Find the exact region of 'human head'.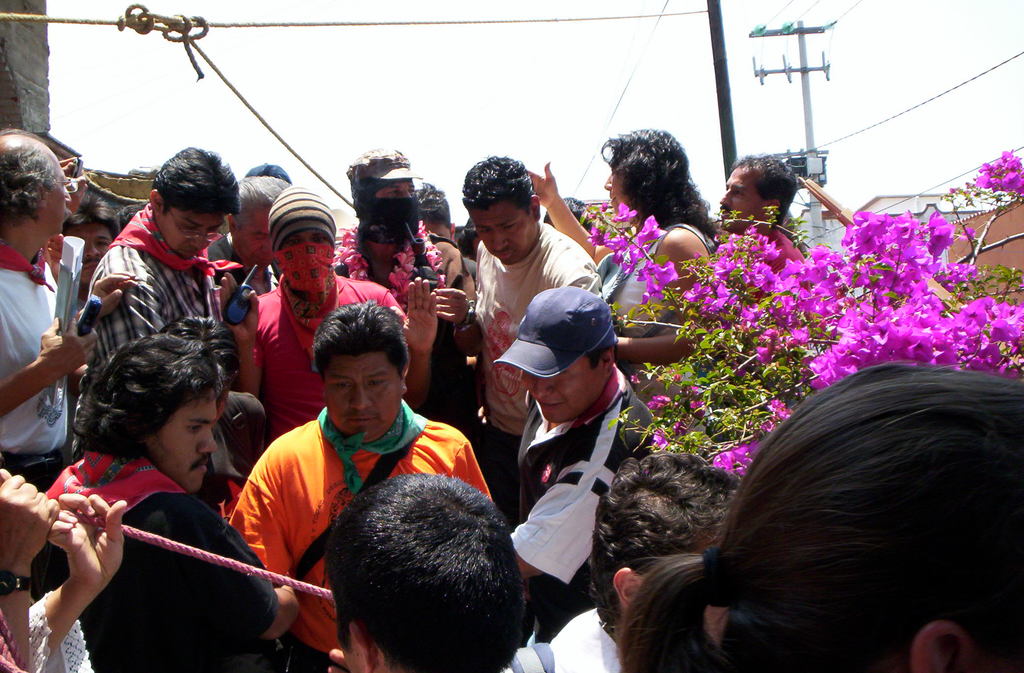
Exact region: pyautogui.locateOnScreen(291, 498, 536, 669).
